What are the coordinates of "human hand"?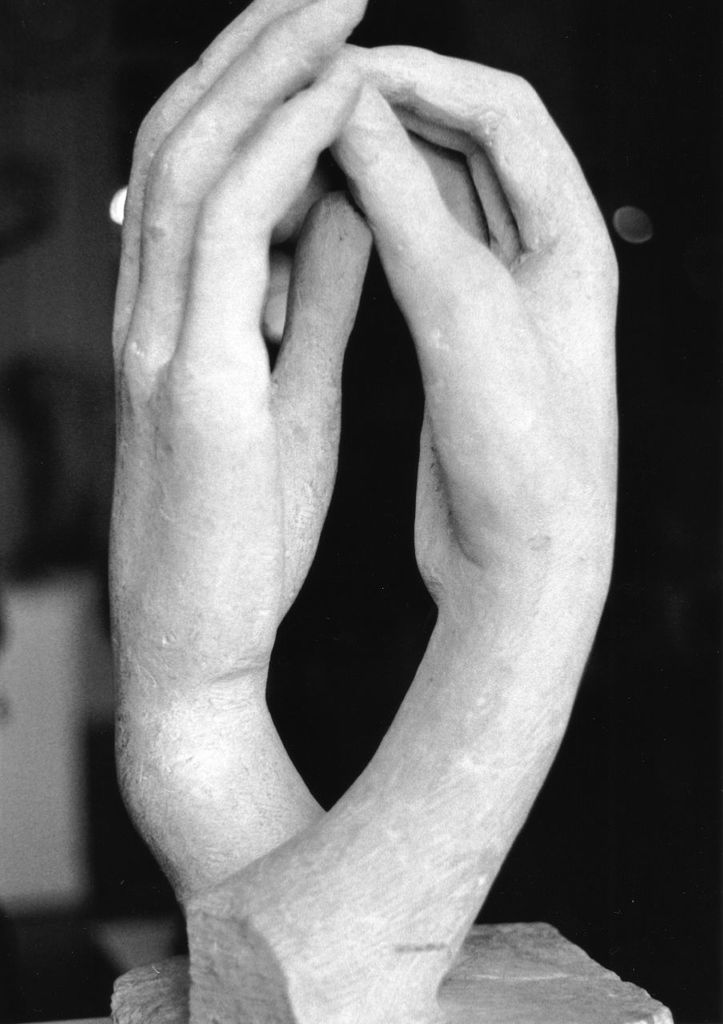
(105,0,371,719).
